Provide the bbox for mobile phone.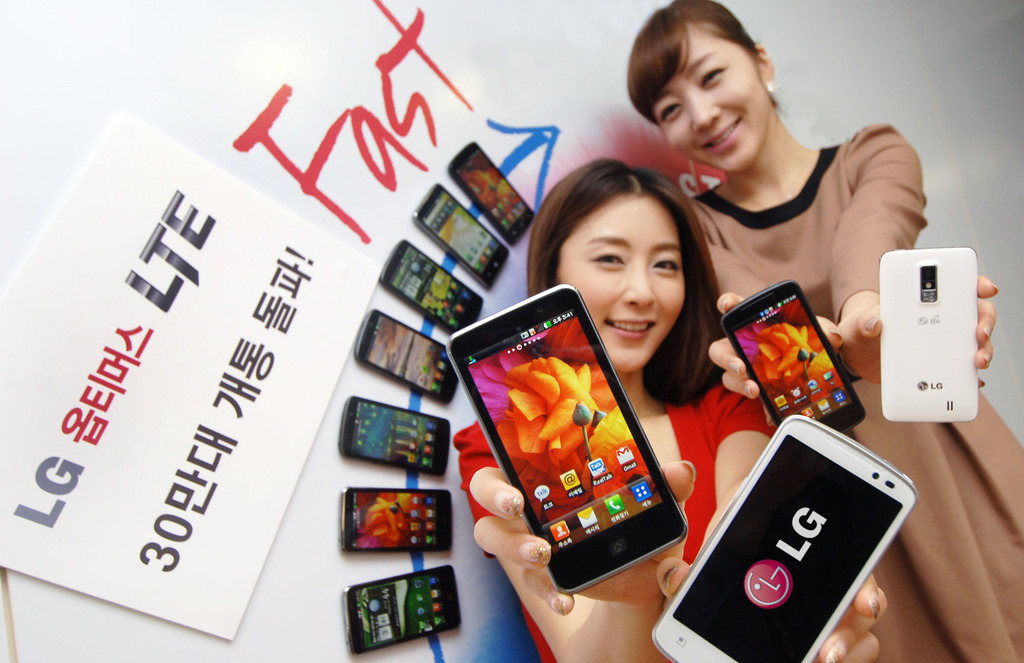
{"x1": 342, "y1": 562, "x2": 463, "y2": 655}.
